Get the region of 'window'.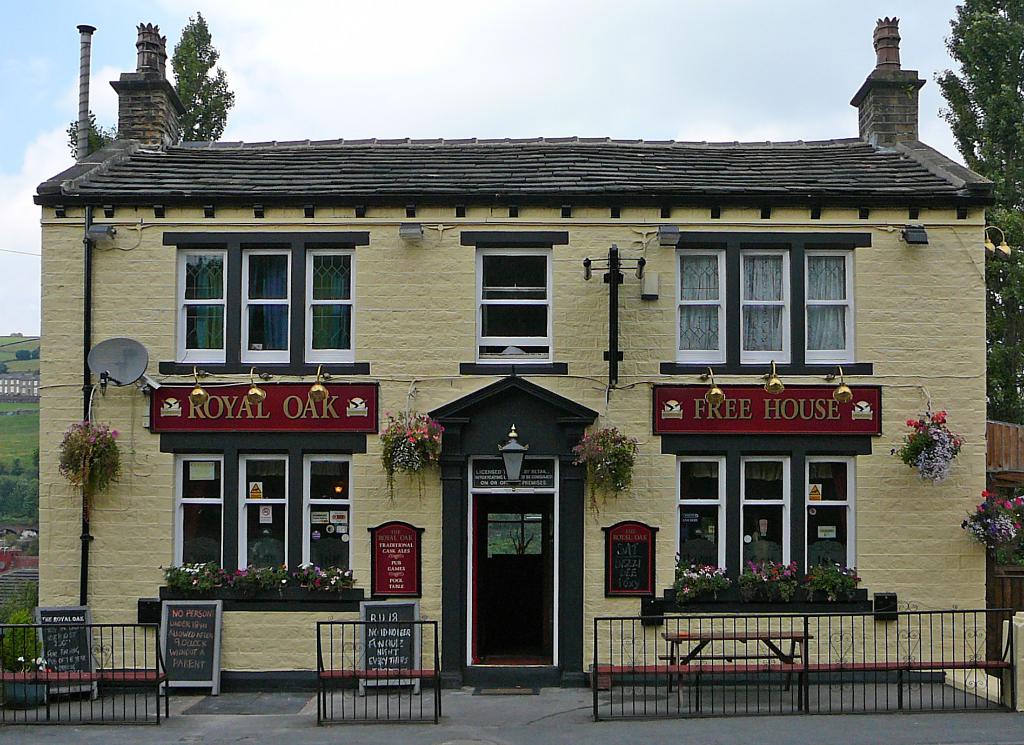
[left=171, top=454, right=356, bottom=580].
